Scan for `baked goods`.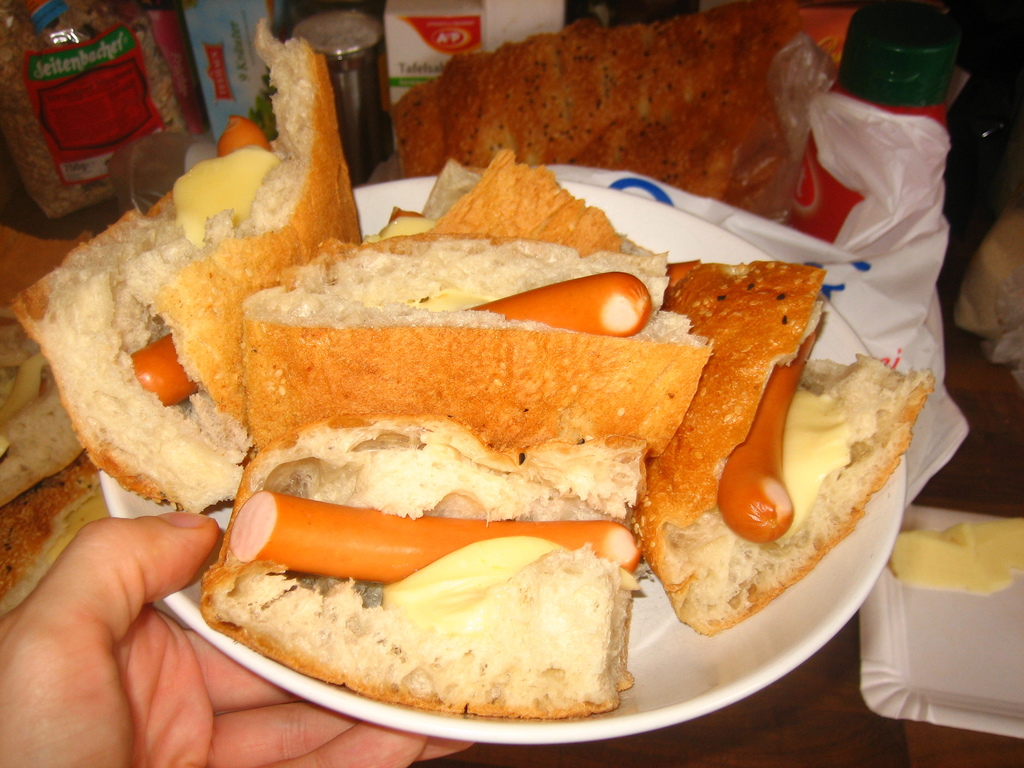
Scan result: [389, 0, 861, 224].
